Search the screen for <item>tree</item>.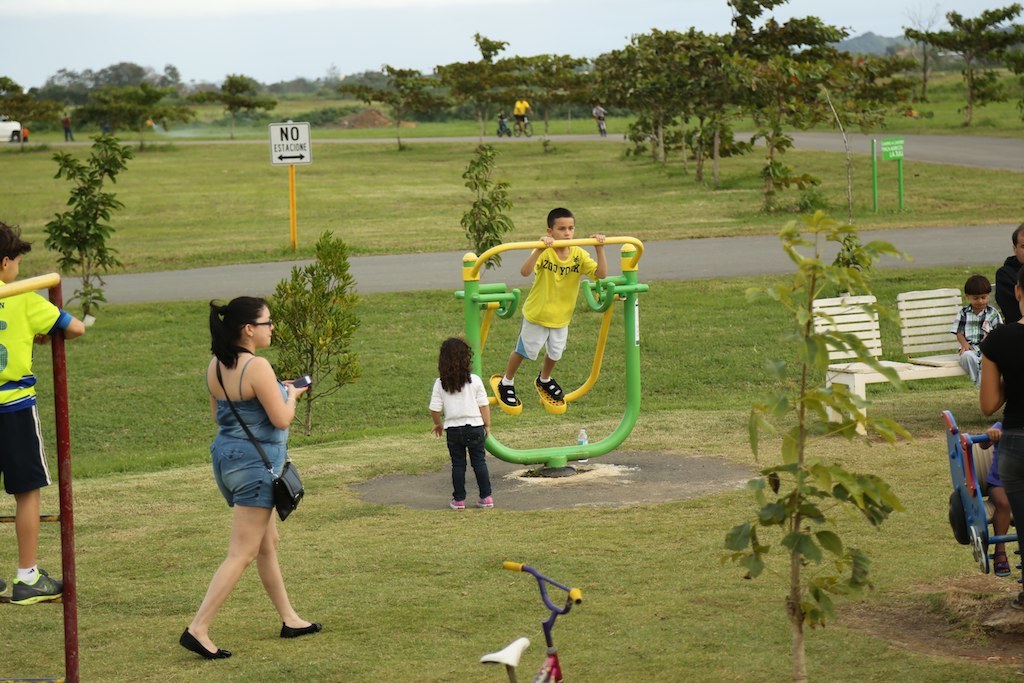
Found at (left=576, top=29, right=709, bottom=147).
